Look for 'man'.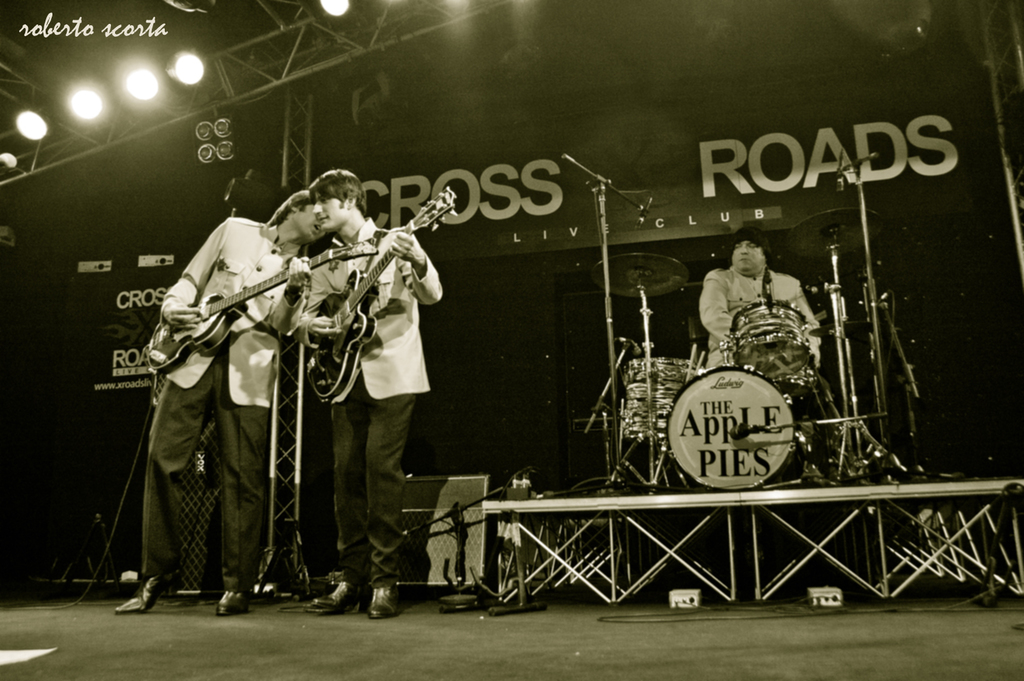
Found: 697 232 823 481.
